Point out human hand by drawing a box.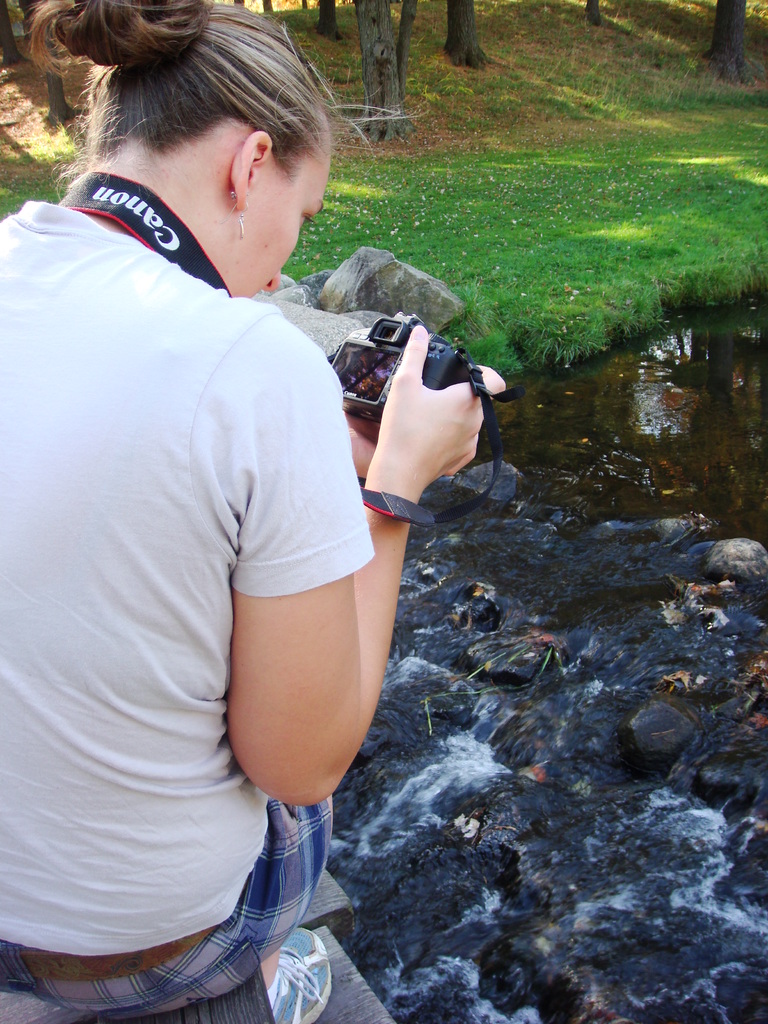
bbox=[339, 407, 387, 488].
